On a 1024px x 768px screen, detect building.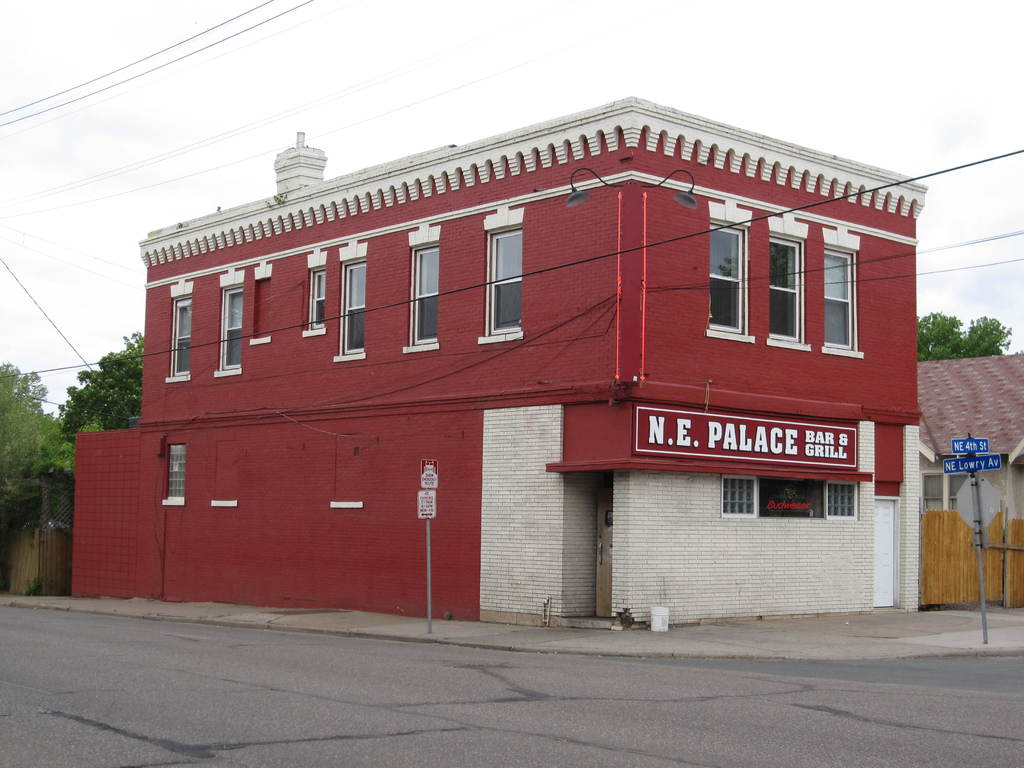
left=918, top=352, right=1023, bottom=527.
